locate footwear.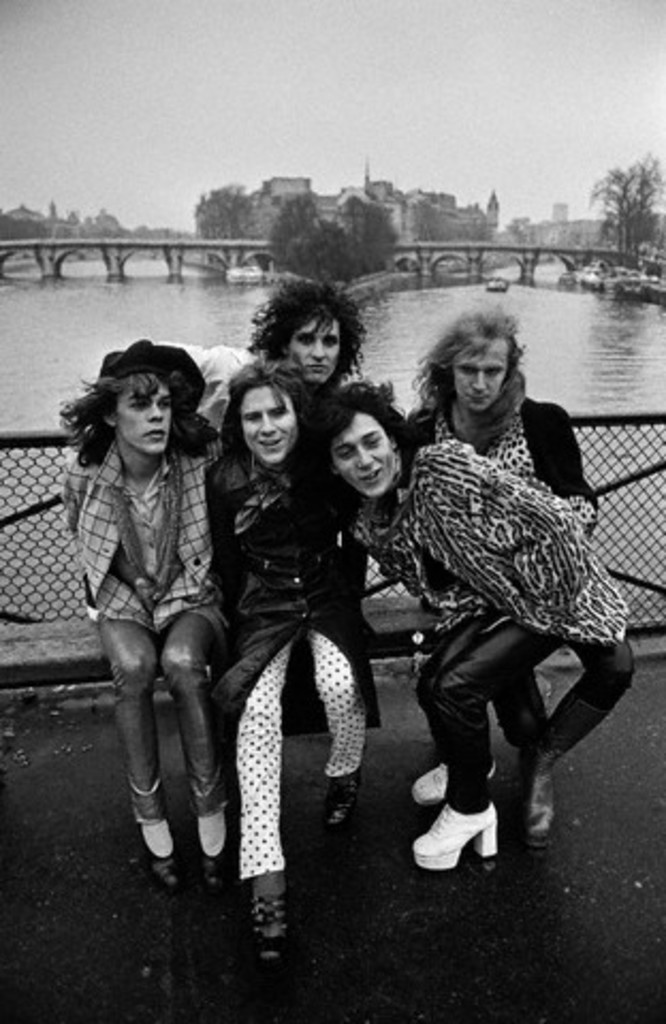
Bounding box: {"x1": 190, "y1": 806, "x2": 231, "y2": 894}.
